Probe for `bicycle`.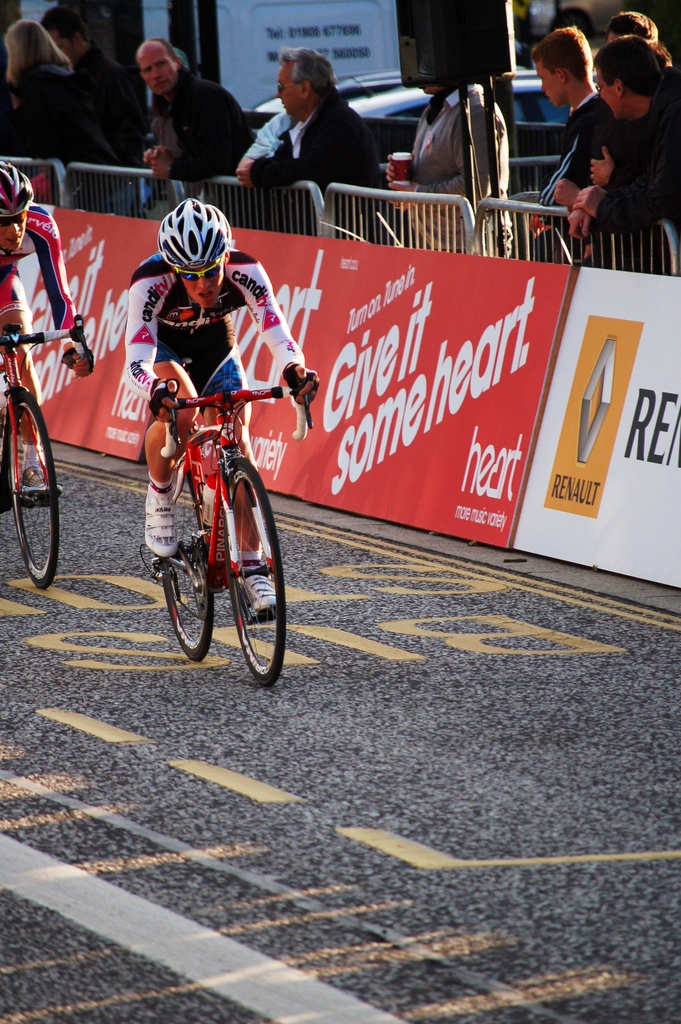
Probe result: box(136, 338, 295, 700).
